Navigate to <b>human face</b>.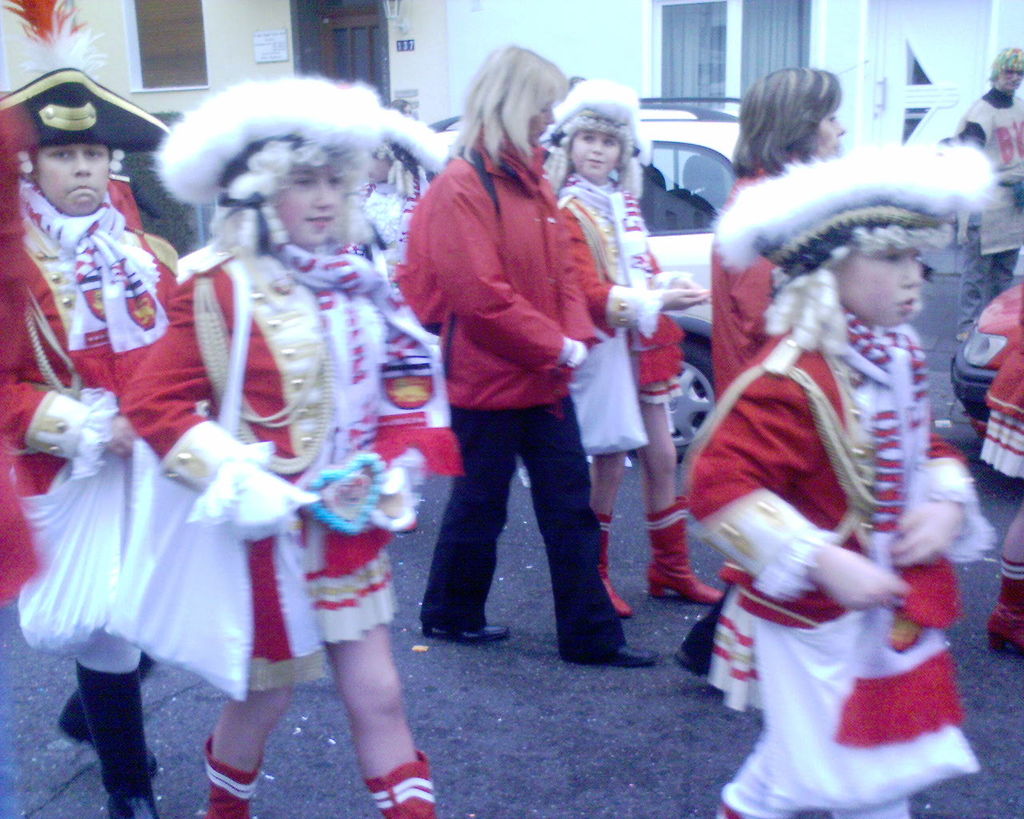
Navigation target: pyautogui.locateOnScreen(277, 163, 337, 245).
